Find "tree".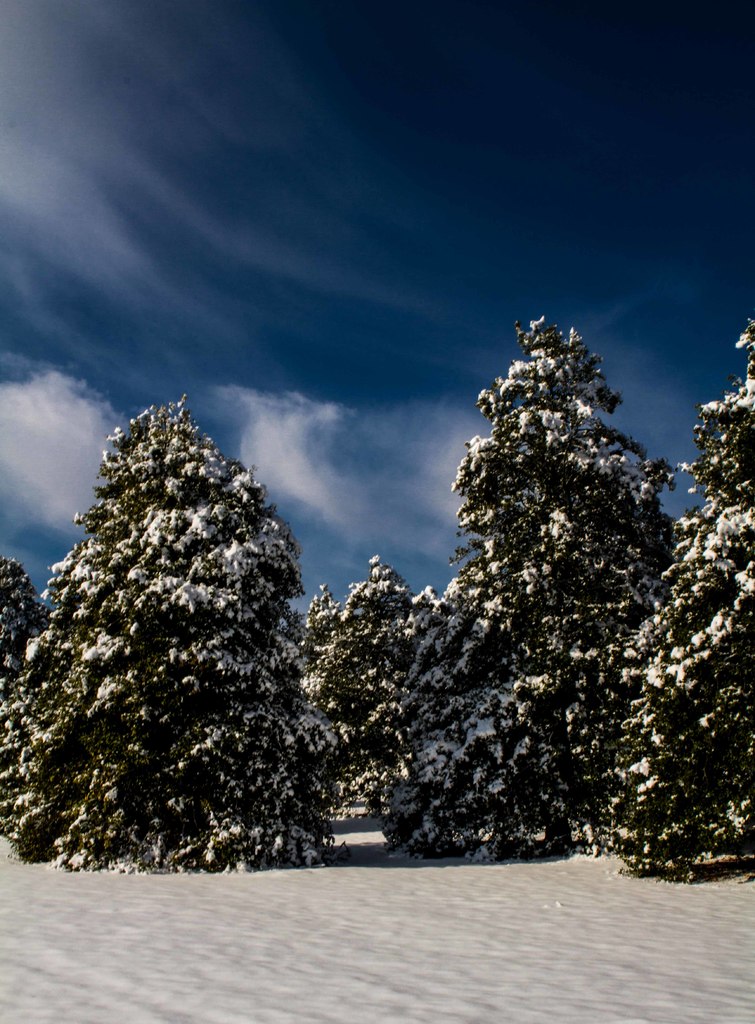
(611,314,754,879).
